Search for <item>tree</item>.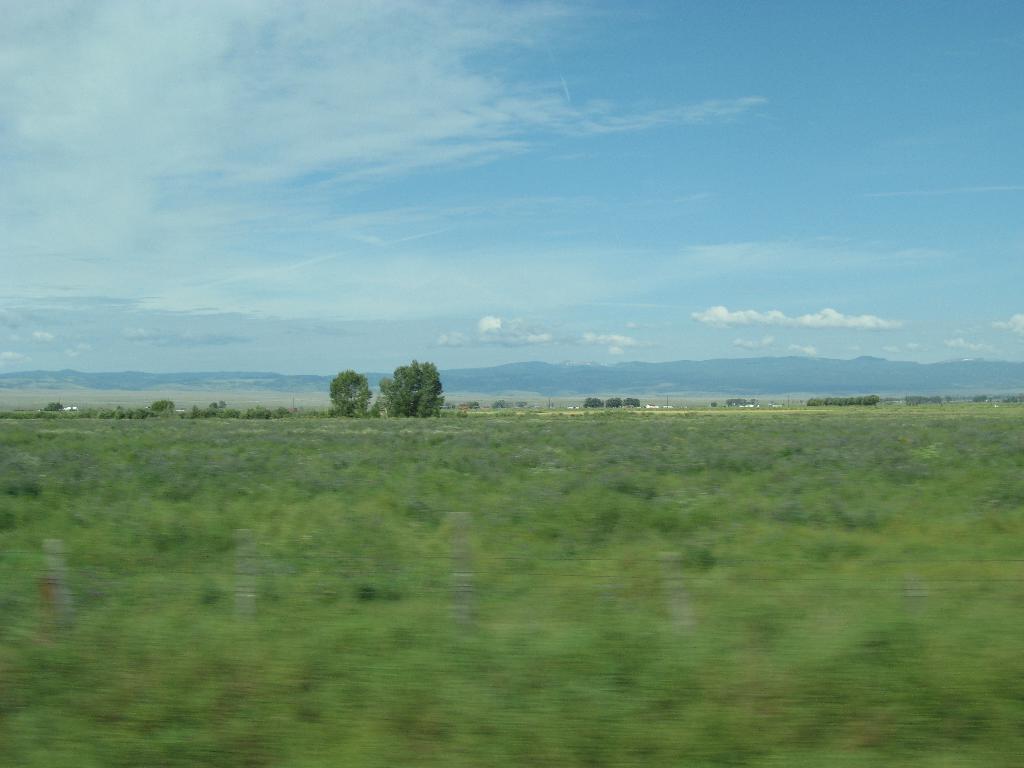
Found at <bbox>584, 396, 604, 407</bbox>.
